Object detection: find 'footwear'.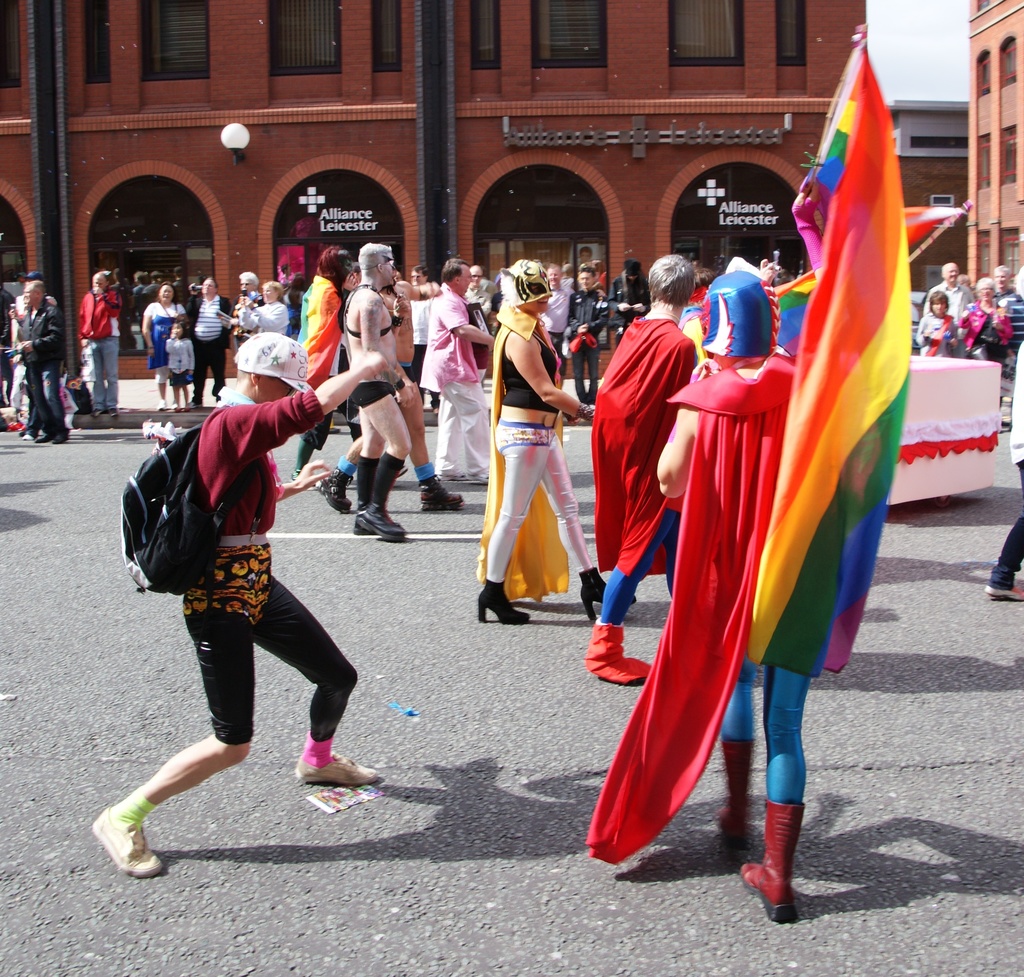
box(718, 739, 756, 837).
